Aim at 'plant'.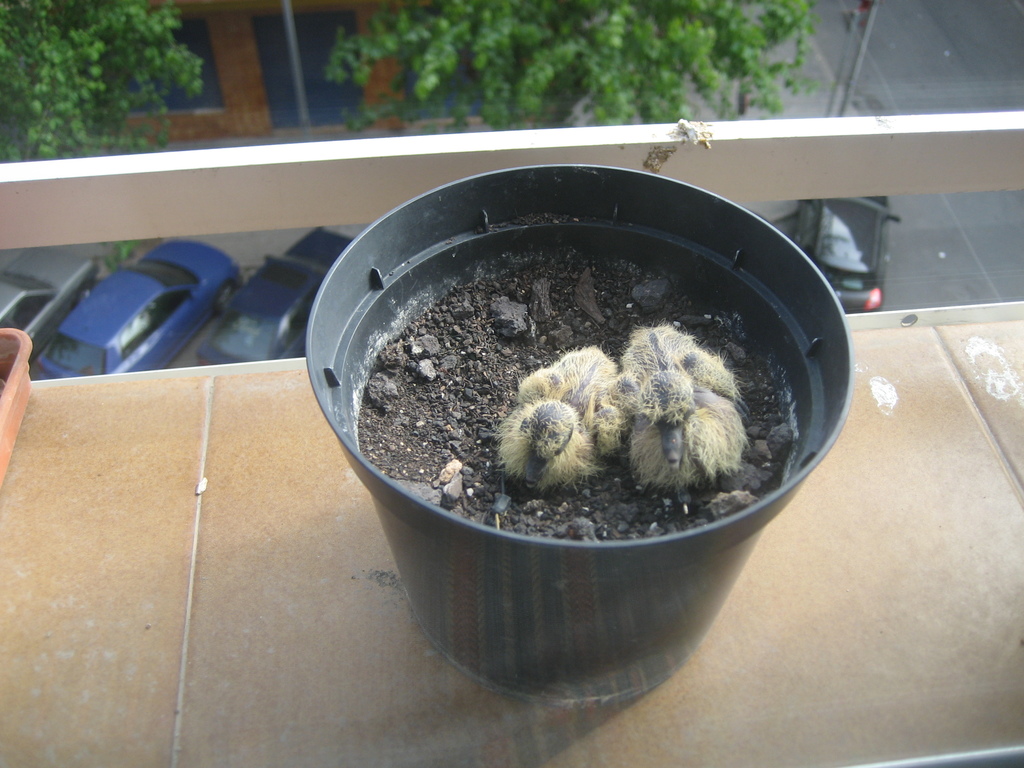
Aimed at rect(99, 232, 157, 281).
